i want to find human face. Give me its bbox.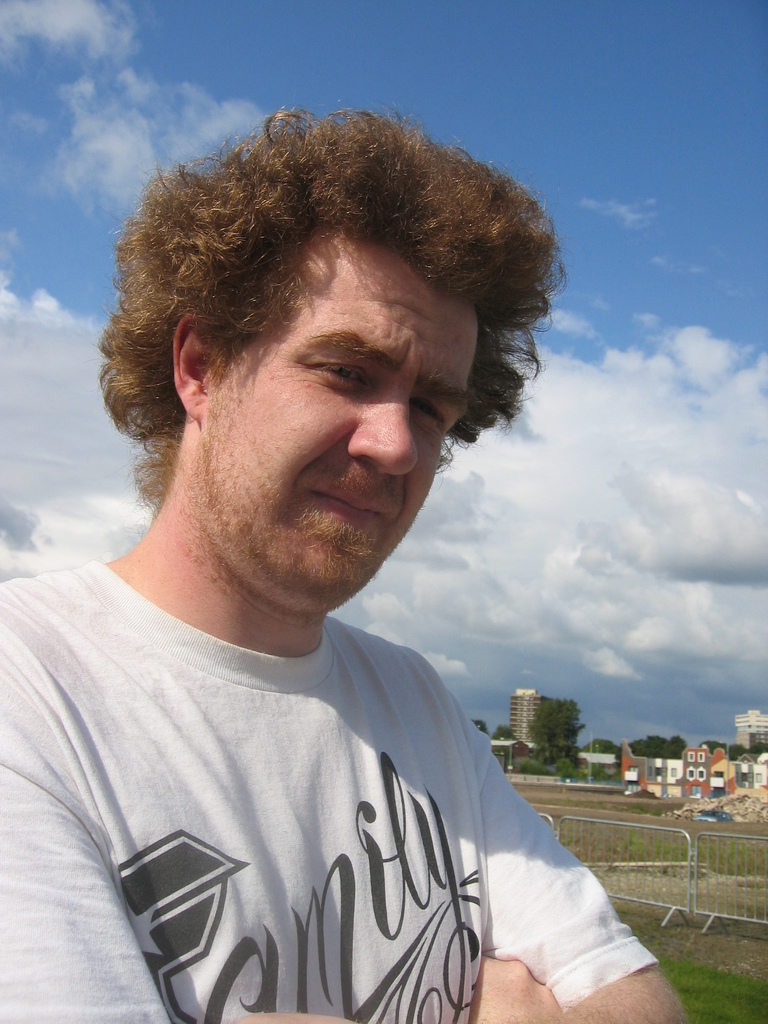
(left=156, top=184, right=489, bottom=598).
